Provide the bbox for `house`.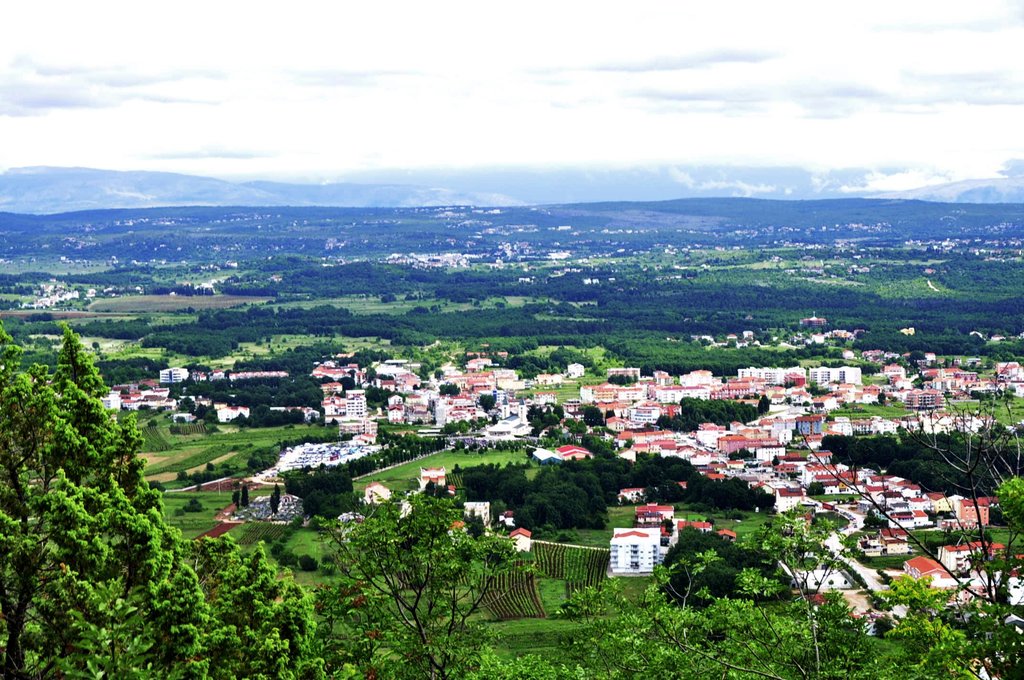
box=[255, 437, 385, 476].
